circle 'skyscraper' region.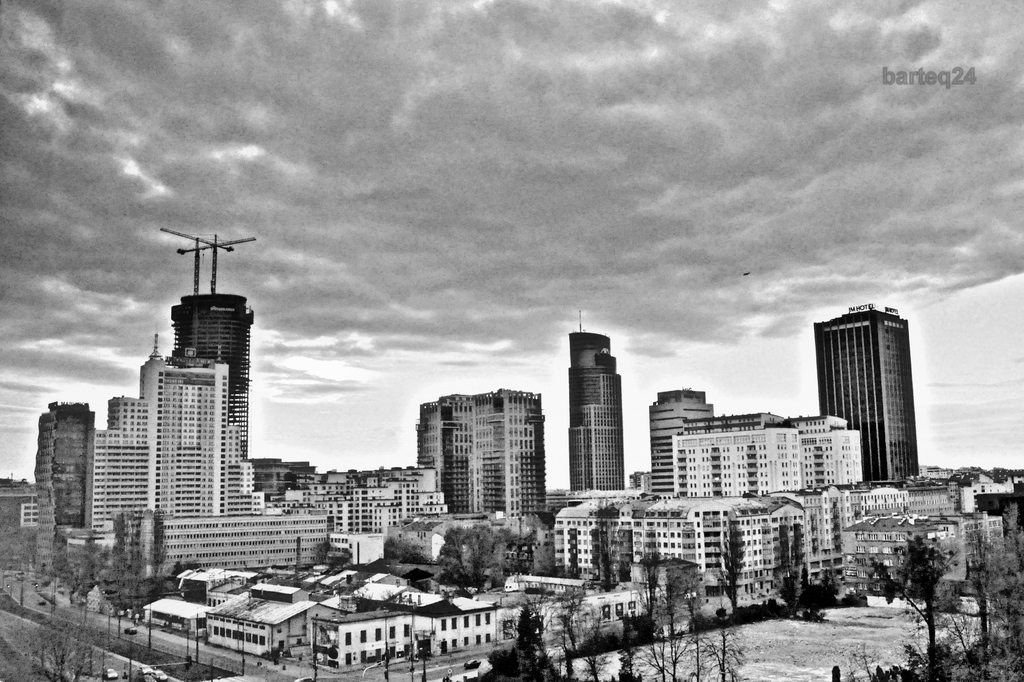
Region: (left=166, top=233, right=266, bottom=461).
